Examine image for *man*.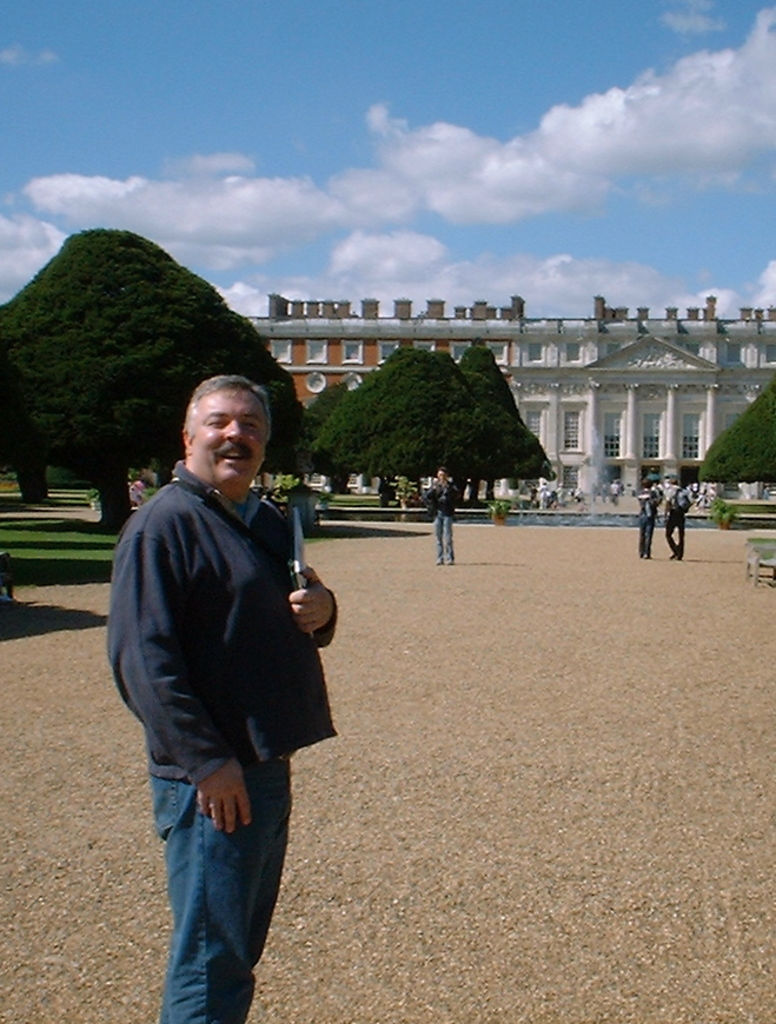
Examination result: BBox(636, 477, 661, 558).
